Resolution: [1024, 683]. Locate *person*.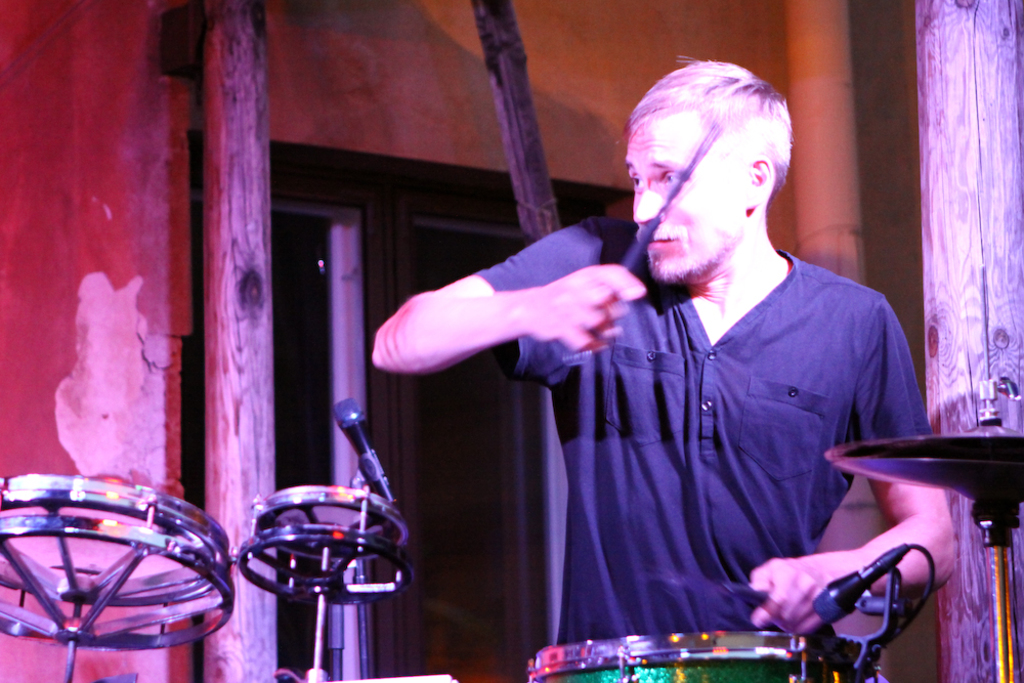
<bbox>411, 67, 924, 678</bbox>.
